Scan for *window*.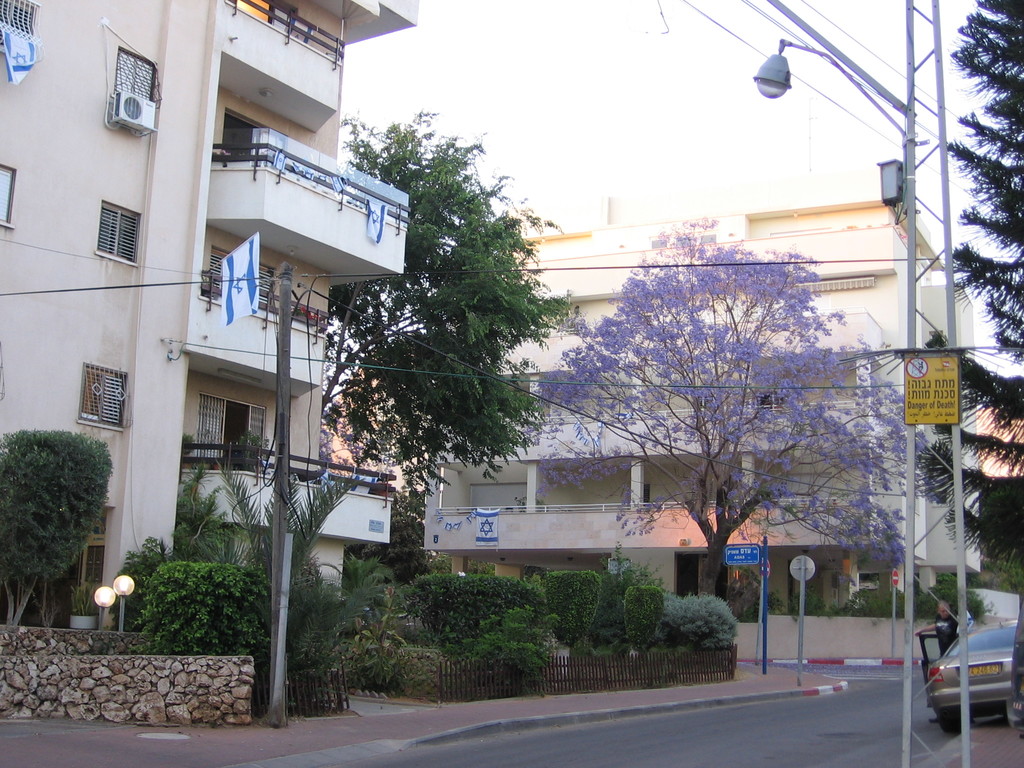
Scan result: Rect(92, 199, 143, 268).
